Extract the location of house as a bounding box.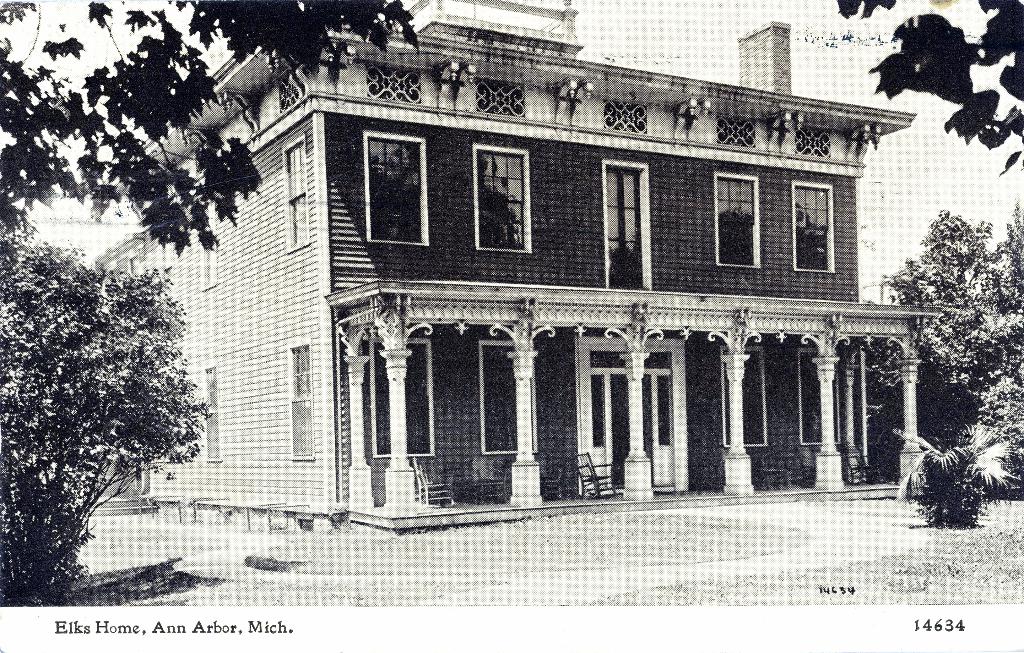
locate(340, 26, 614, 508).
